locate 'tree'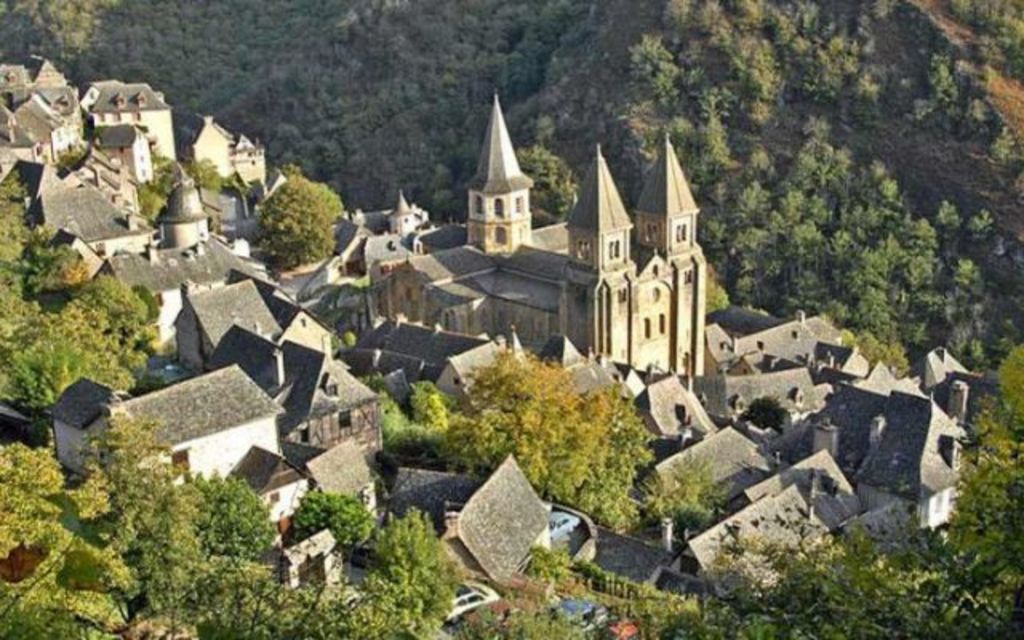
254:170:344:274
